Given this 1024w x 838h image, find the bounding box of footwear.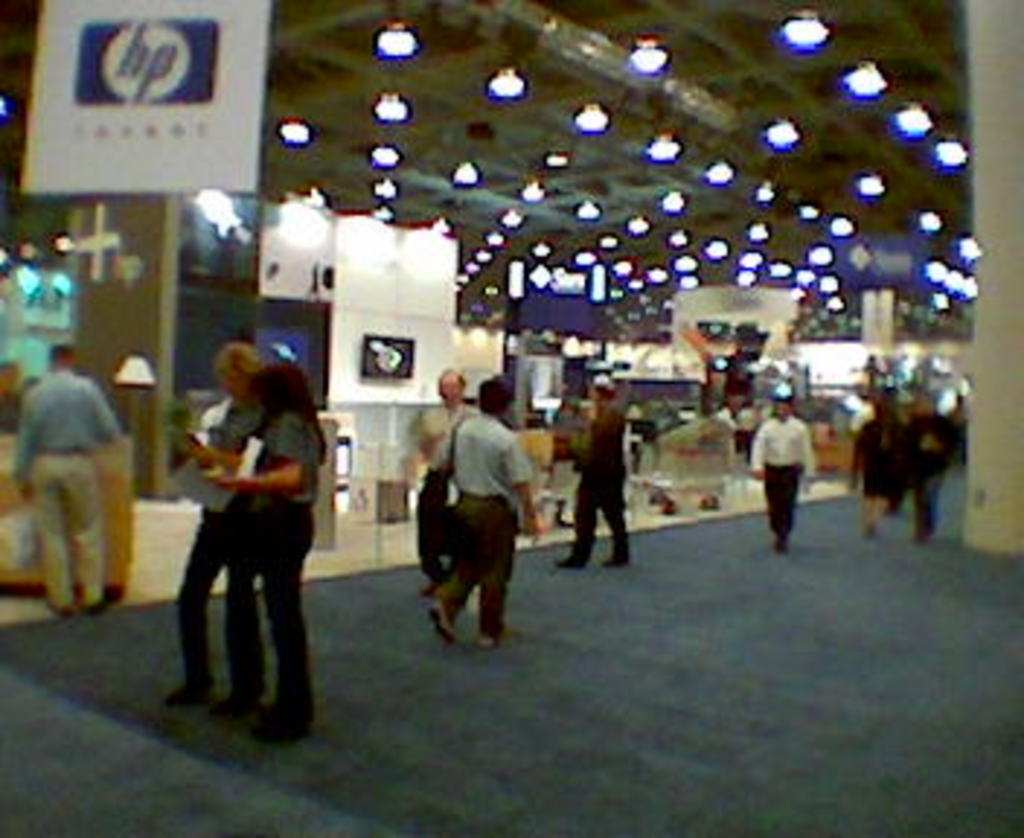
l=425, t=602, r=454, b=640.
